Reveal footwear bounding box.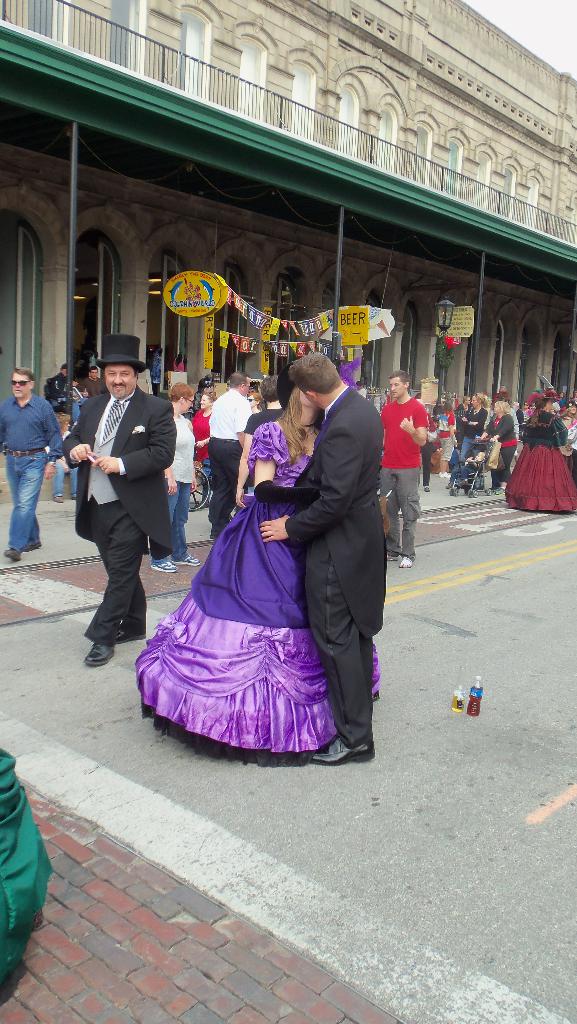
Revealed: x1=149, y1=559, x2=177, y2=574.
